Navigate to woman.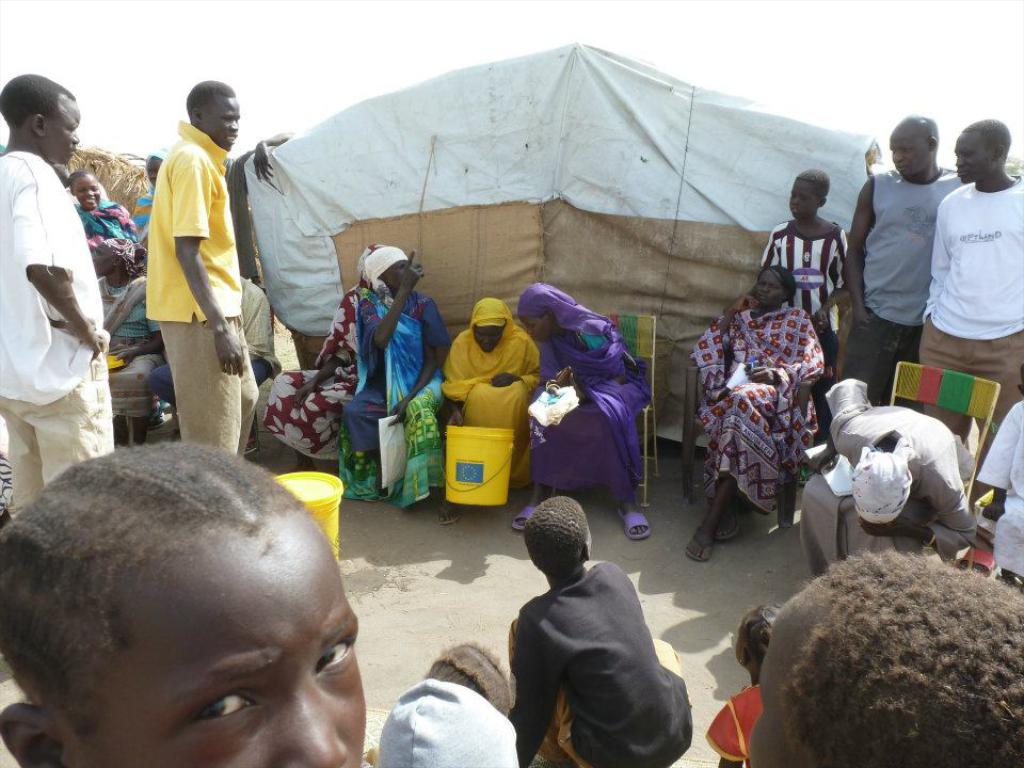
Navigation target: <region>130, 140, 173, 249</region>.
